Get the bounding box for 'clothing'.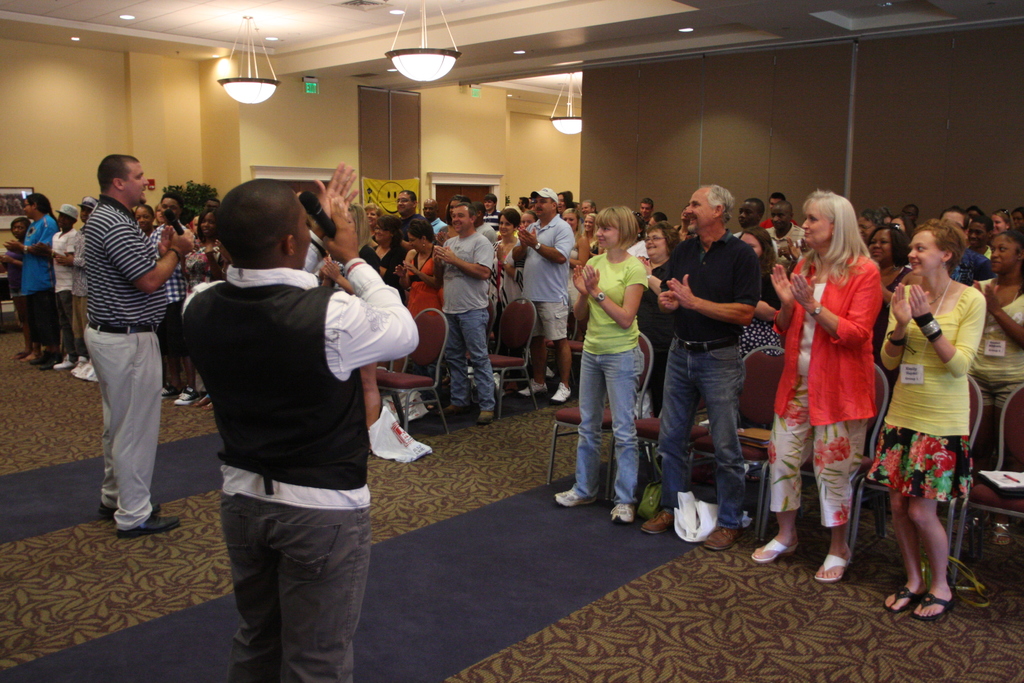
detection(511, 213, 578, 299).
